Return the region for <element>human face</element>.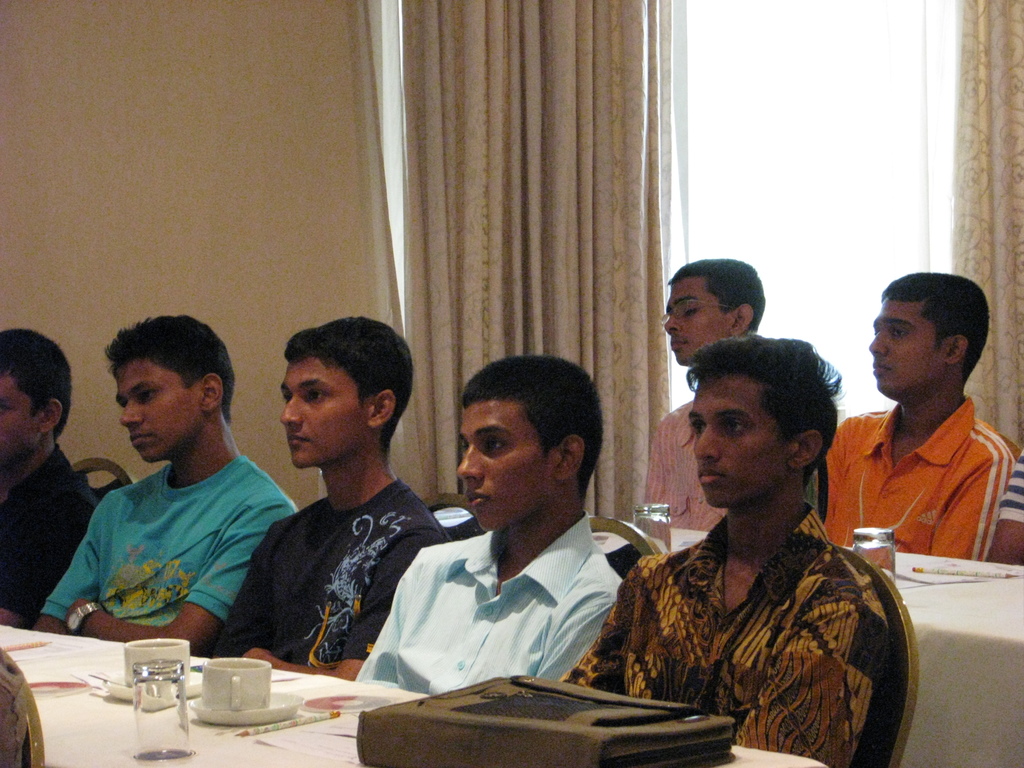
rect(866, 296, 945, 394).
